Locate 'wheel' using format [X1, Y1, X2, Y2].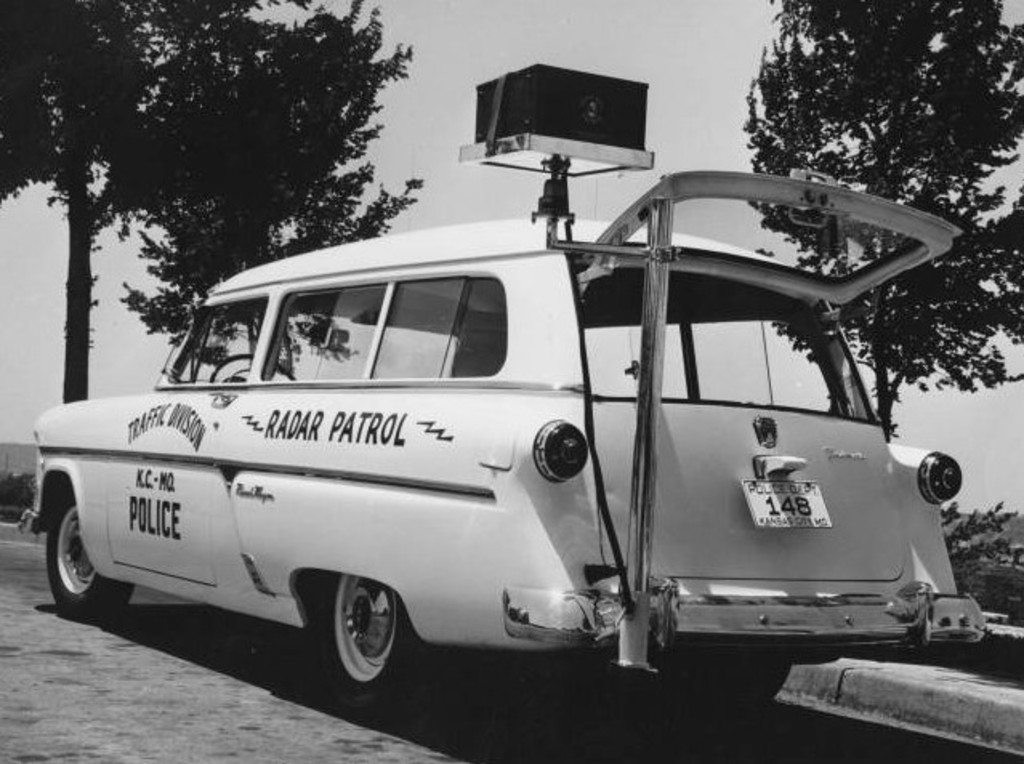
[673, 658, 792, 718].
